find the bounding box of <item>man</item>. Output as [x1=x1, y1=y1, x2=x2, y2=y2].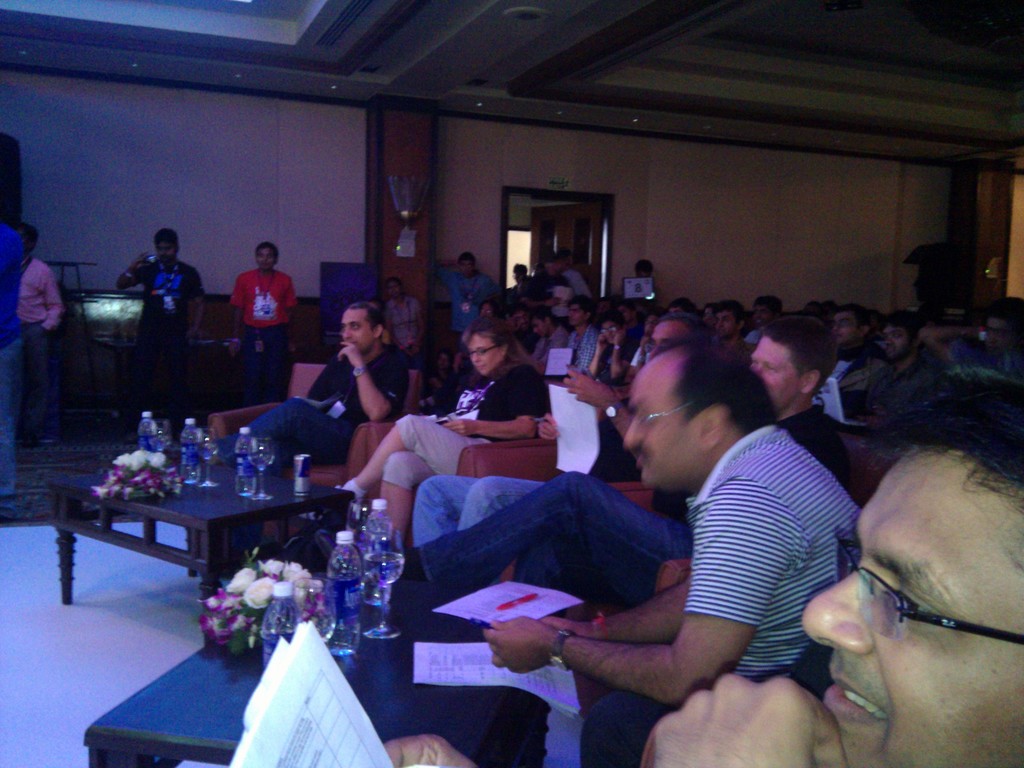
[x1=408, y1=308, x2=715, y2=583].
